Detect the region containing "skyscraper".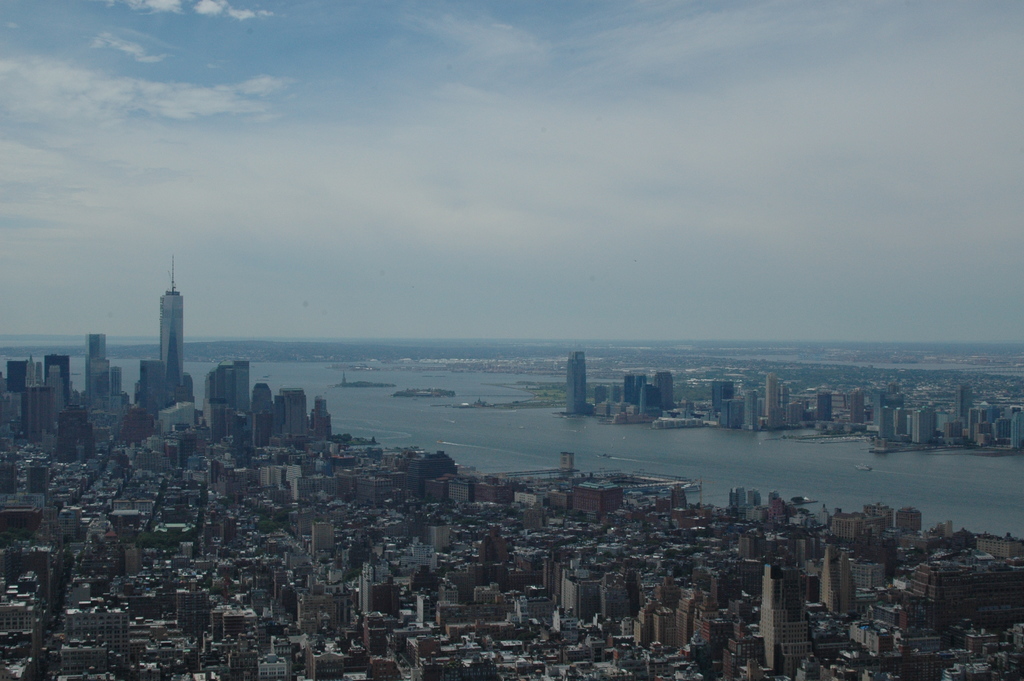
848, 391, 863, 418.
